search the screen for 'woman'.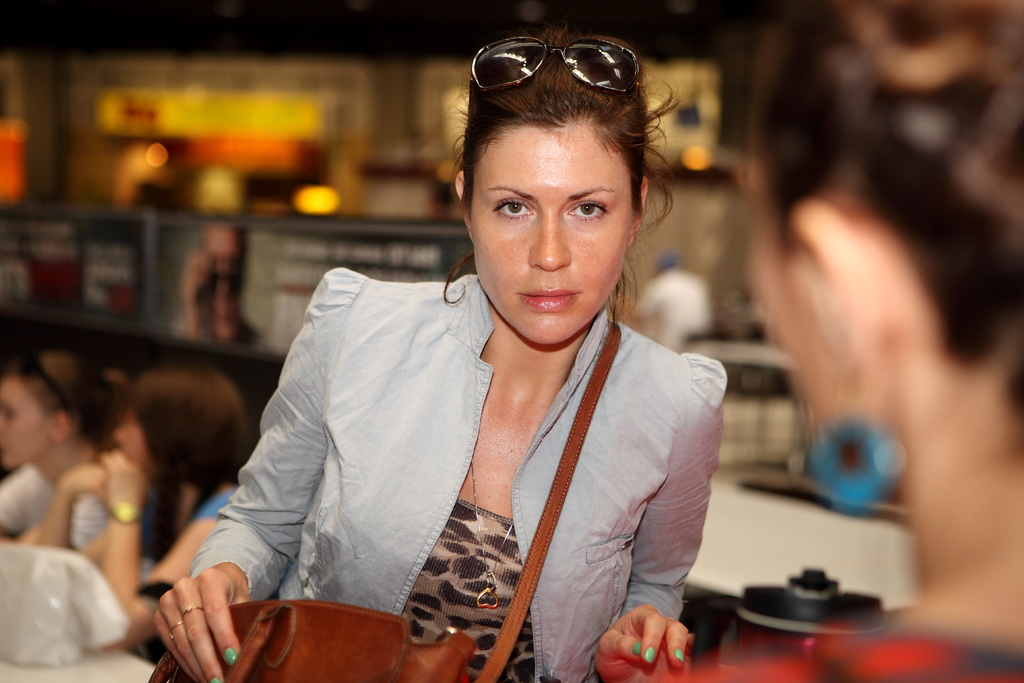
Found at [205,31,704,668].
